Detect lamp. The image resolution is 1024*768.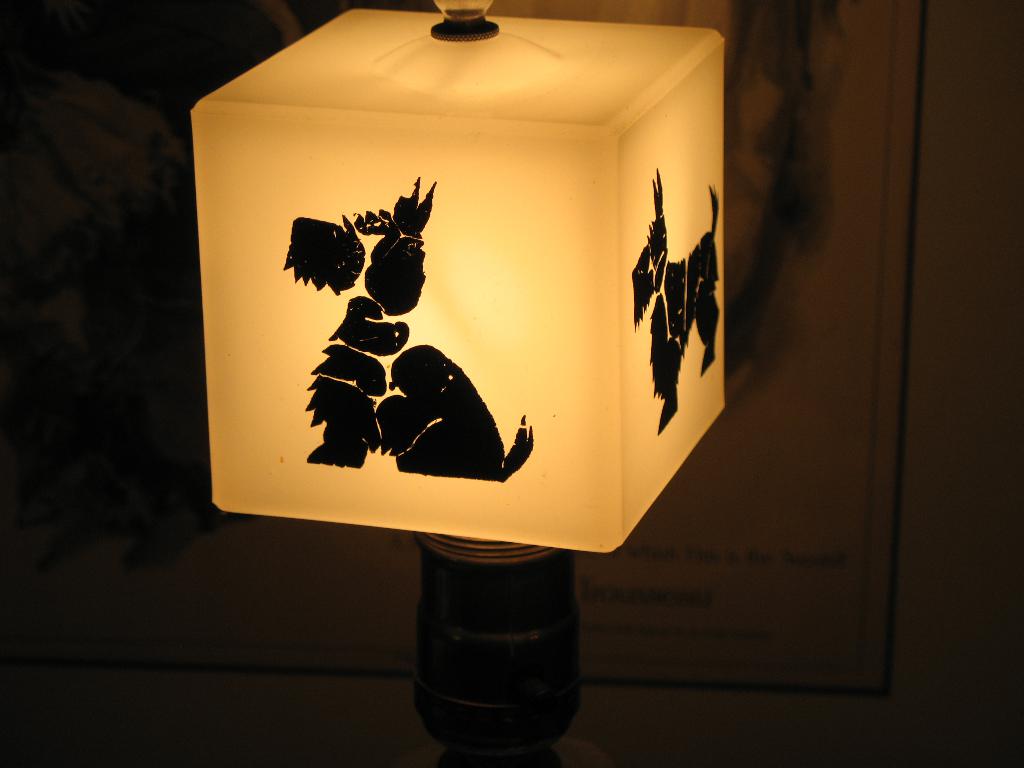
bbox(186, 0, 732, 694).
